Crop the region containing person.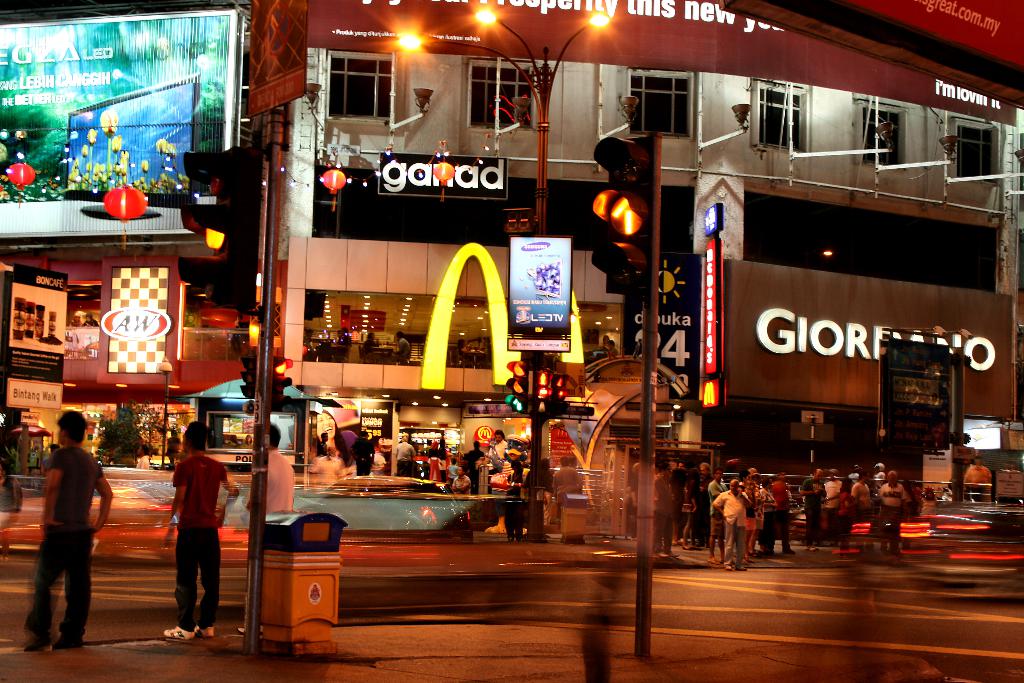
Crop region: {"left": 159, "top": 420, "right": 238, "bottom": 644}.
